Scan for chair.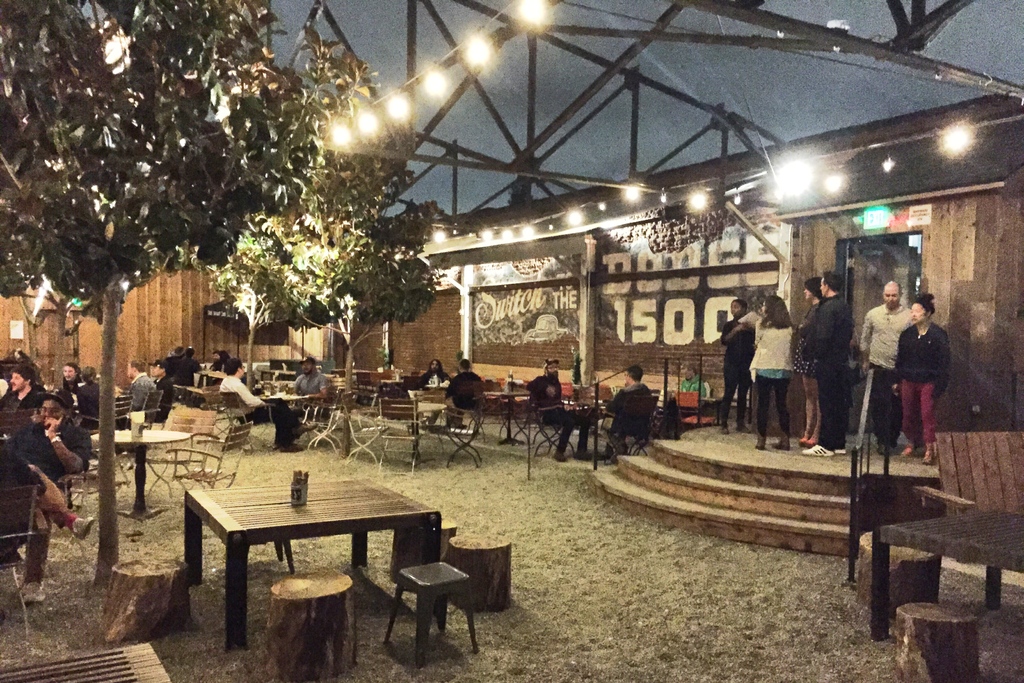
Scan result: (914, 434, 1023, 598).
